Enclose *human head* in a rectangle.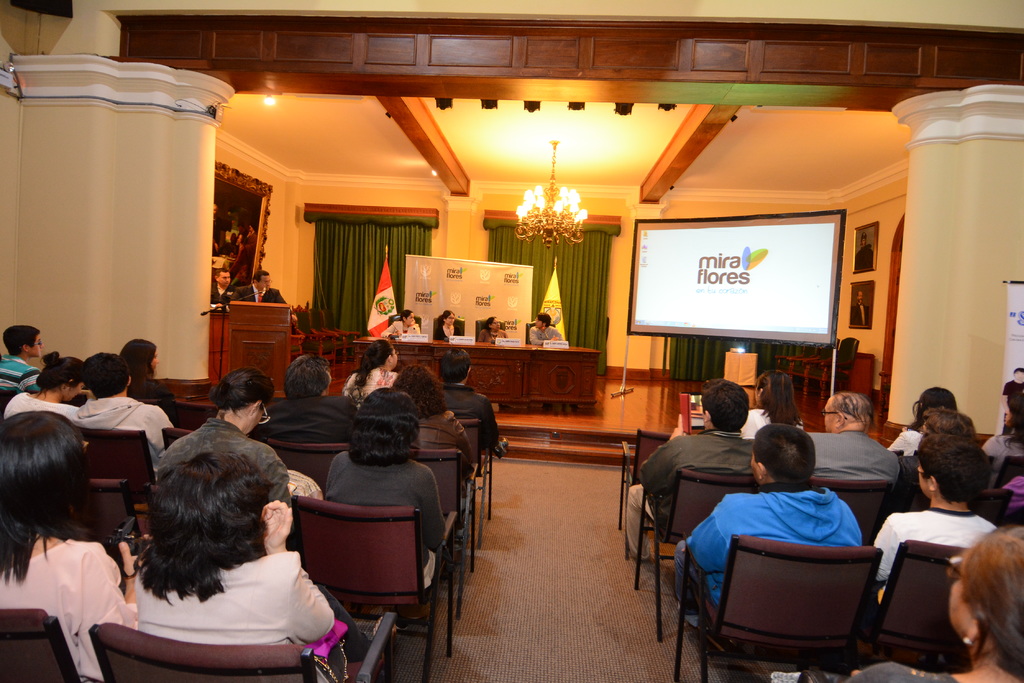
214 269 231 289.
